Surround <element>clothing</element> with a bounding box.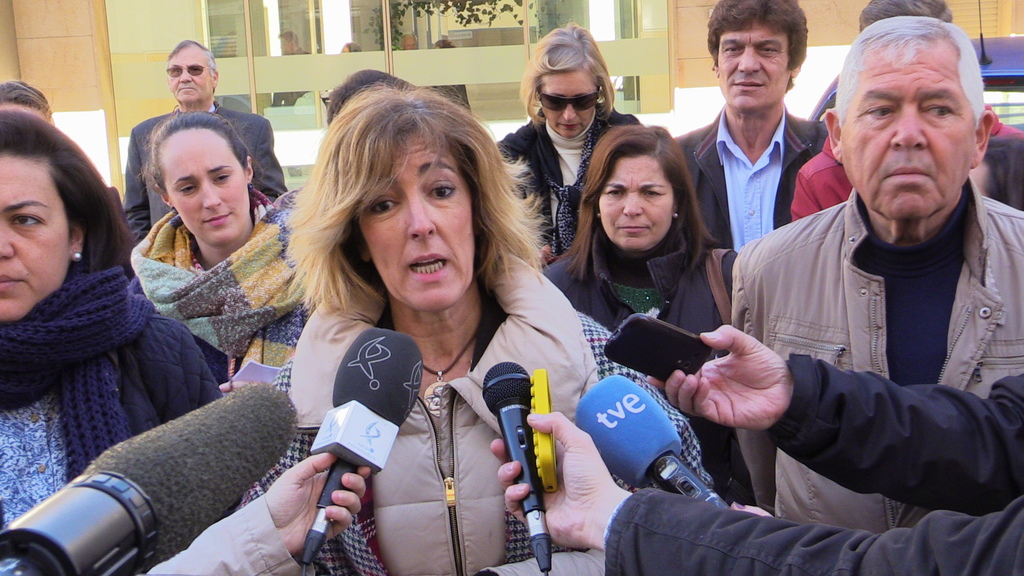
{"x1": 541, "y1": 257, "x2": 767, "y2": 515}.
